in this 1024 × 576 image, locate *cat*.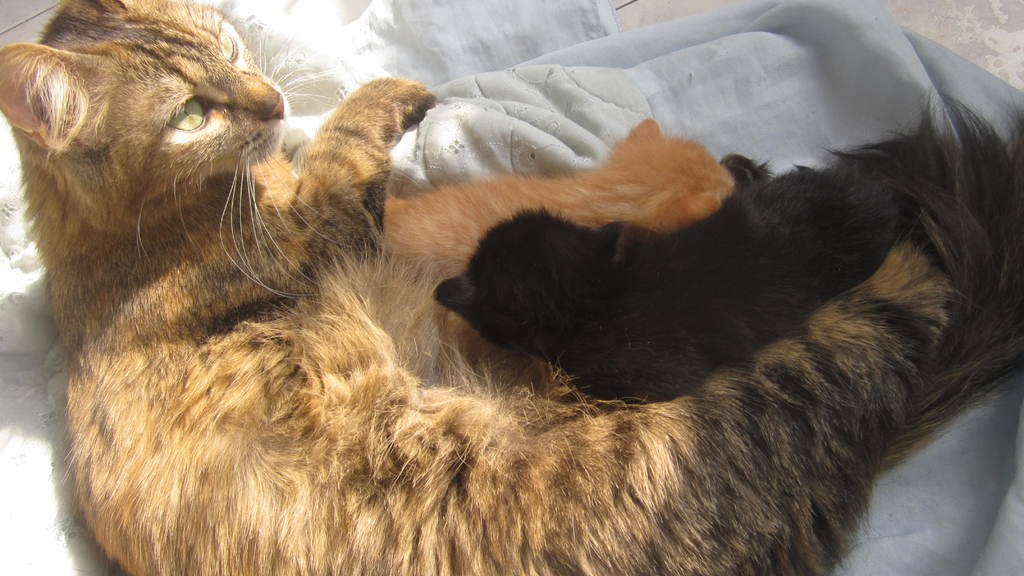
Bounding box: (left=433, top=147, right=908, bottom=403).
